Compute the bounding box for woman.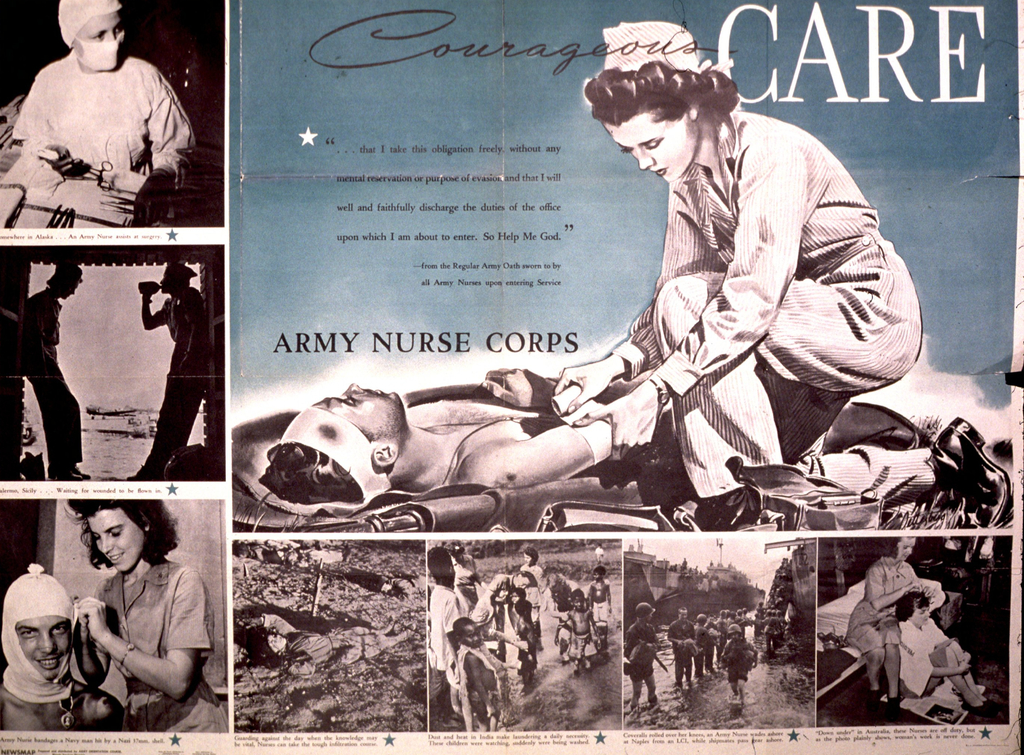
541,13,918,522.
